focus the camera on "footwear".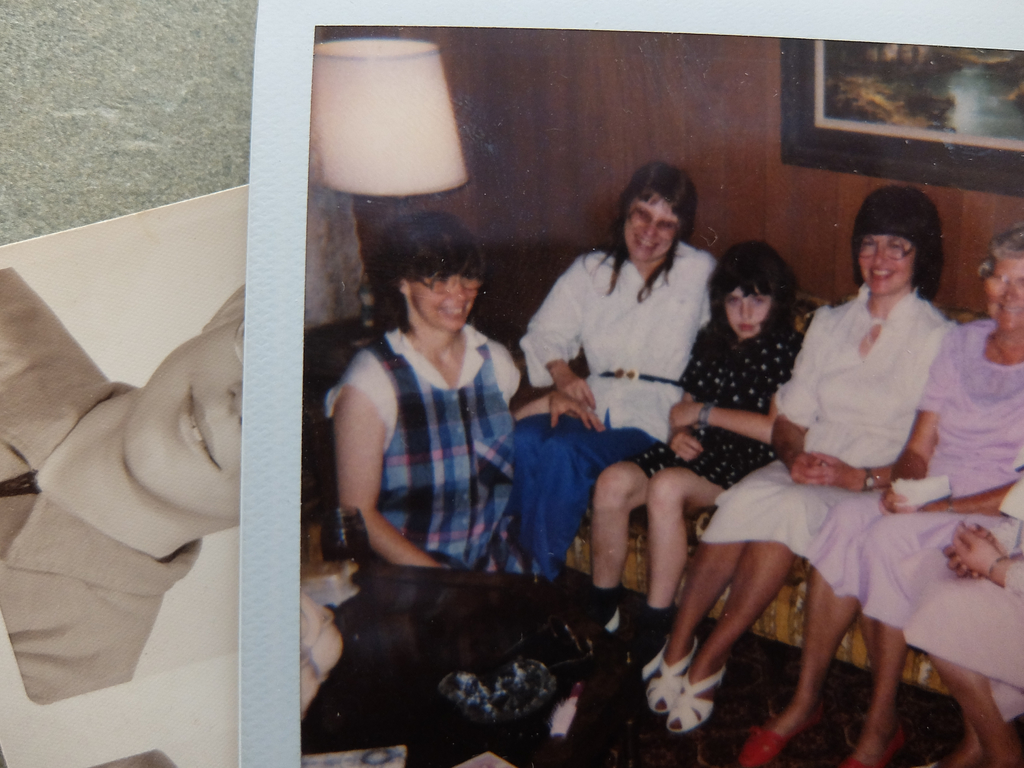
Focus region: bbox=(832, 718, 901, 767).
